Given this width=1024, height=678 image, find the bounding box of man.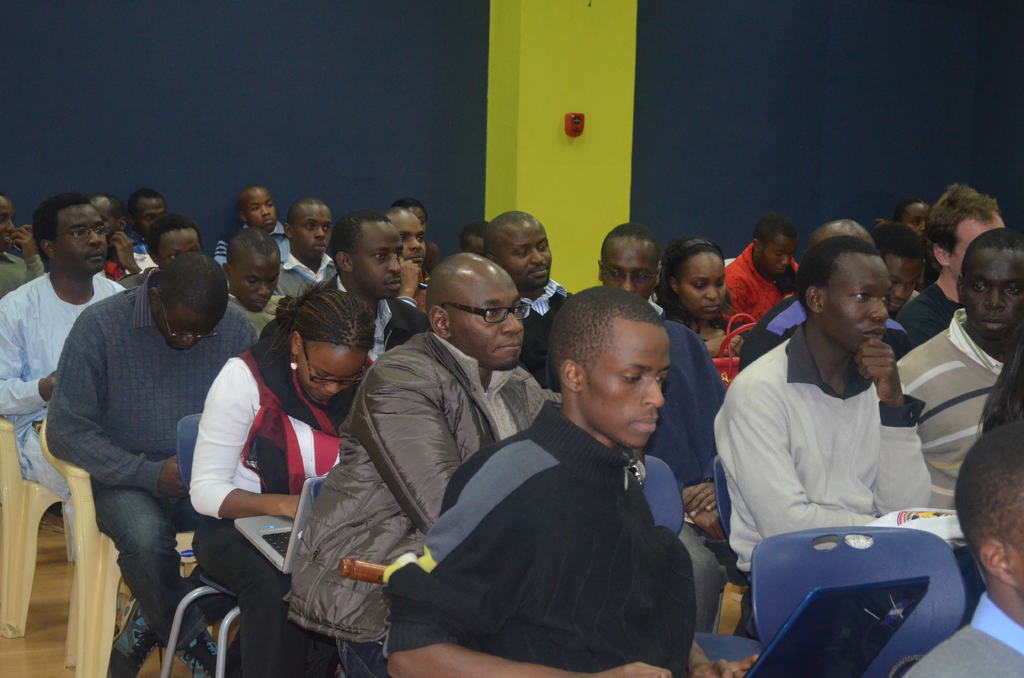
box(383, 285, 761, 677).
